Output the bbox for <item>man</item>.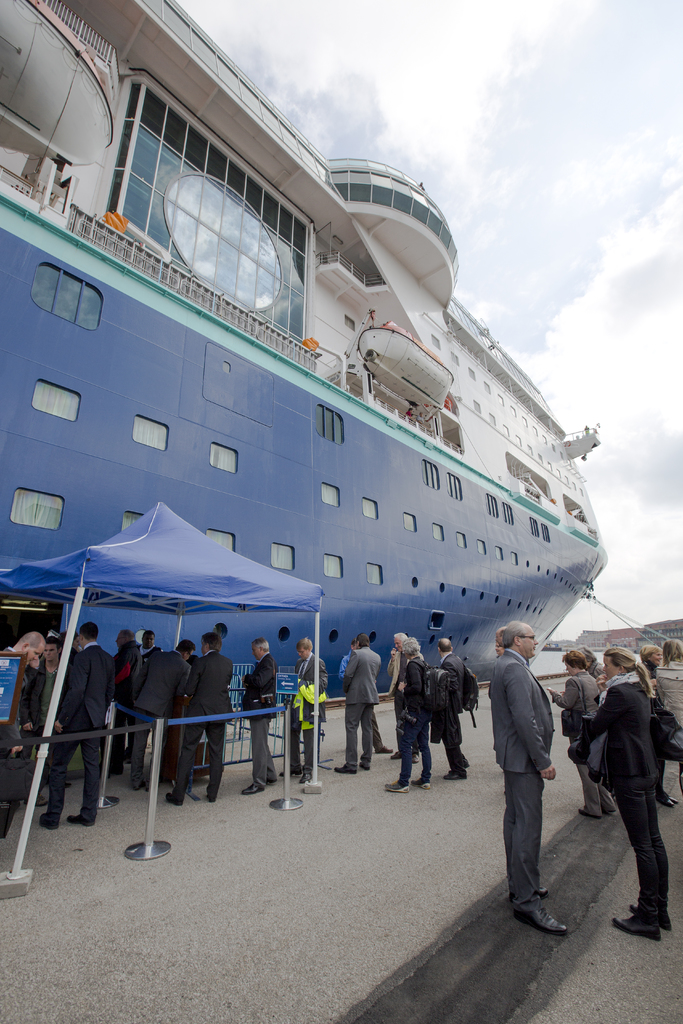
box(110, 627, 140, 705).
